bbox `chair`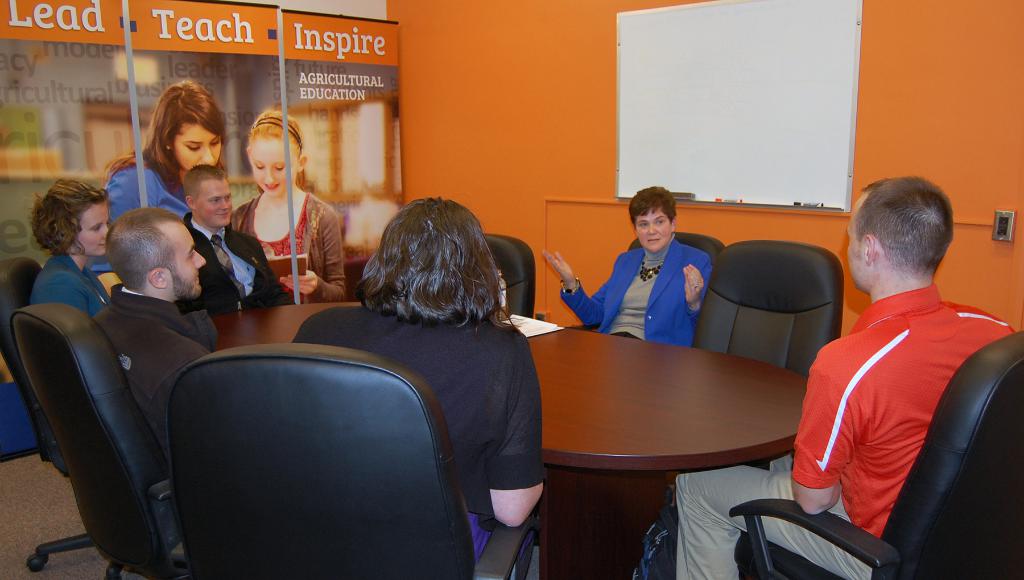
{"x1": 731, "y1": 331, "x2": 1023, "y2": 579}
